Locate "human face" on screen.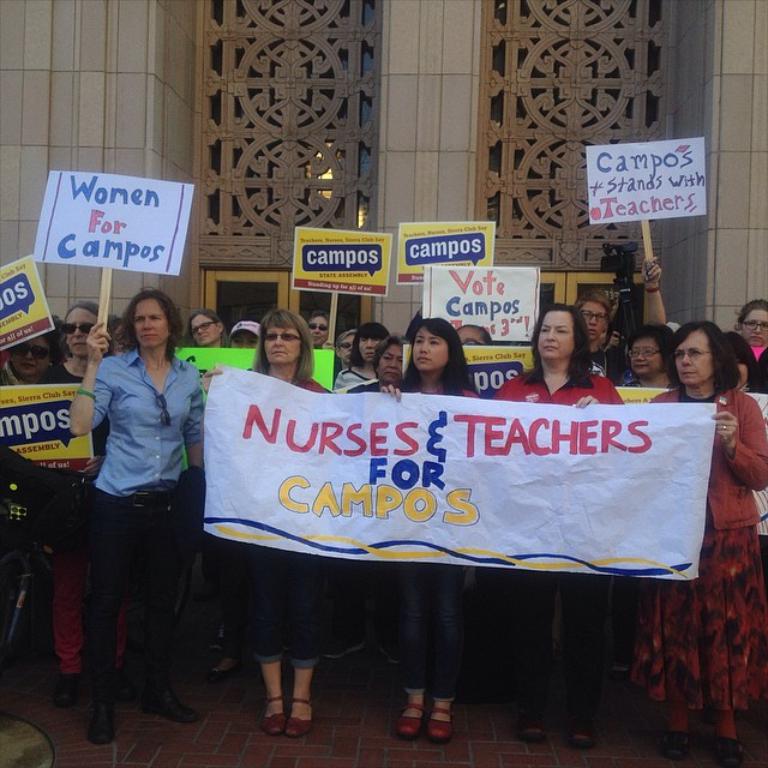
On screen at 336,334,355,361.
